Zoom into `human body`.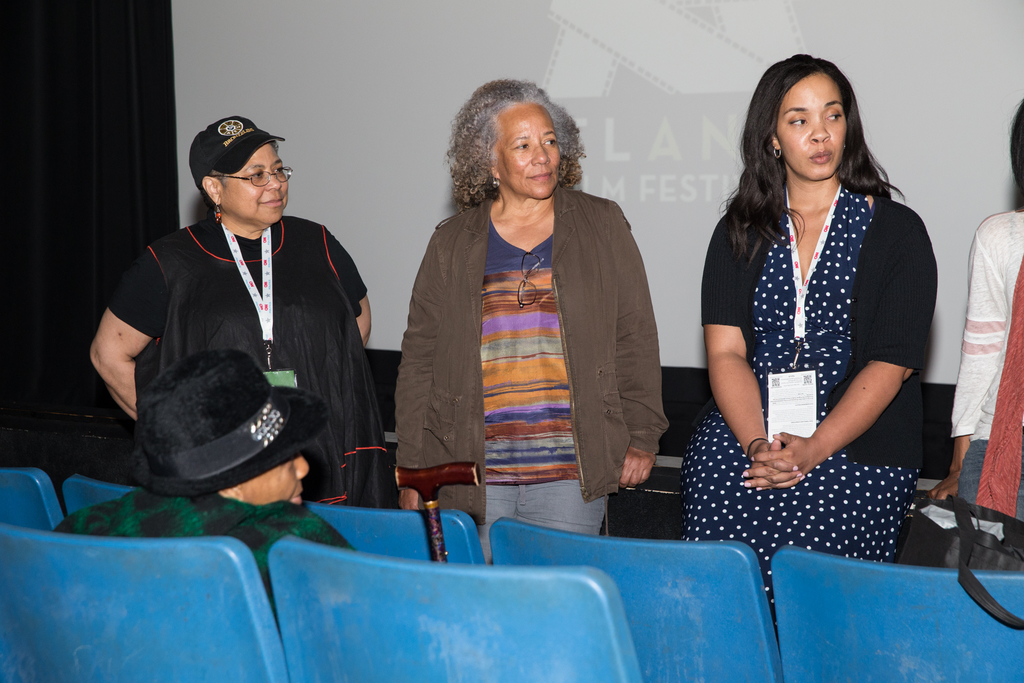
Zoom target: (left=87, top=213, right=386, bottom=503).
